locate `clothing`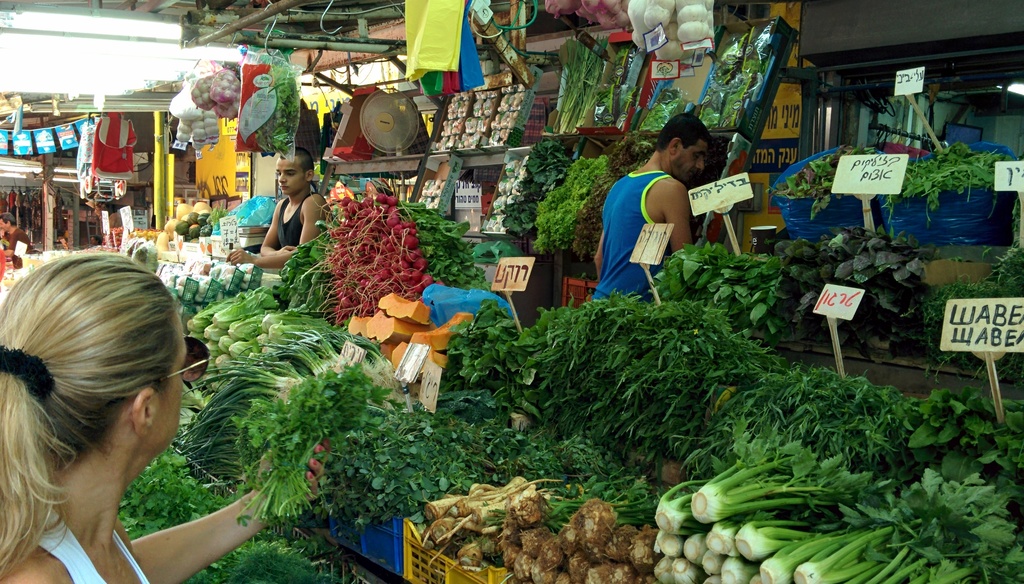
box=[273, 192, 333, 245]
